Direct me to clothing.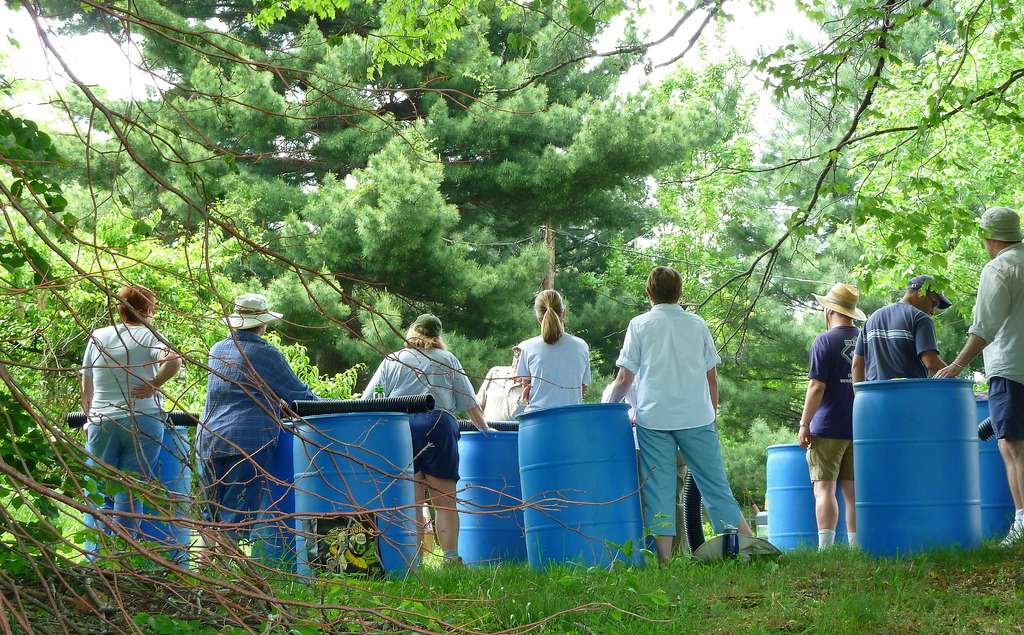
Direction: x1=82, y1=309, x2=175, y2=571.
